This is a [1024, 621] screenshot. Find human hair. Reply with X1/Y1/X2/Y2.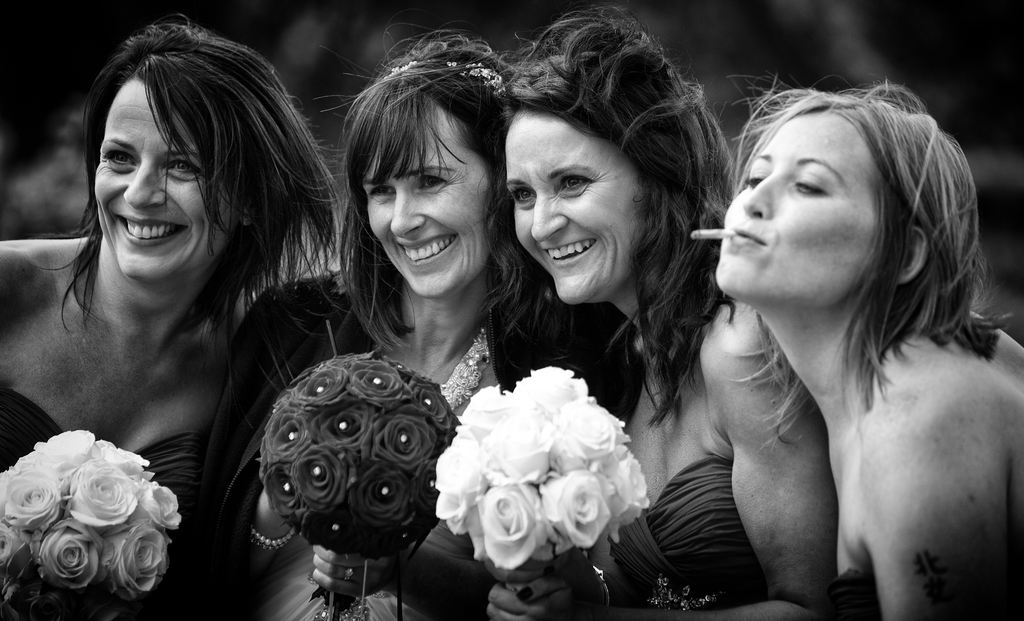
506/0/740/435.
